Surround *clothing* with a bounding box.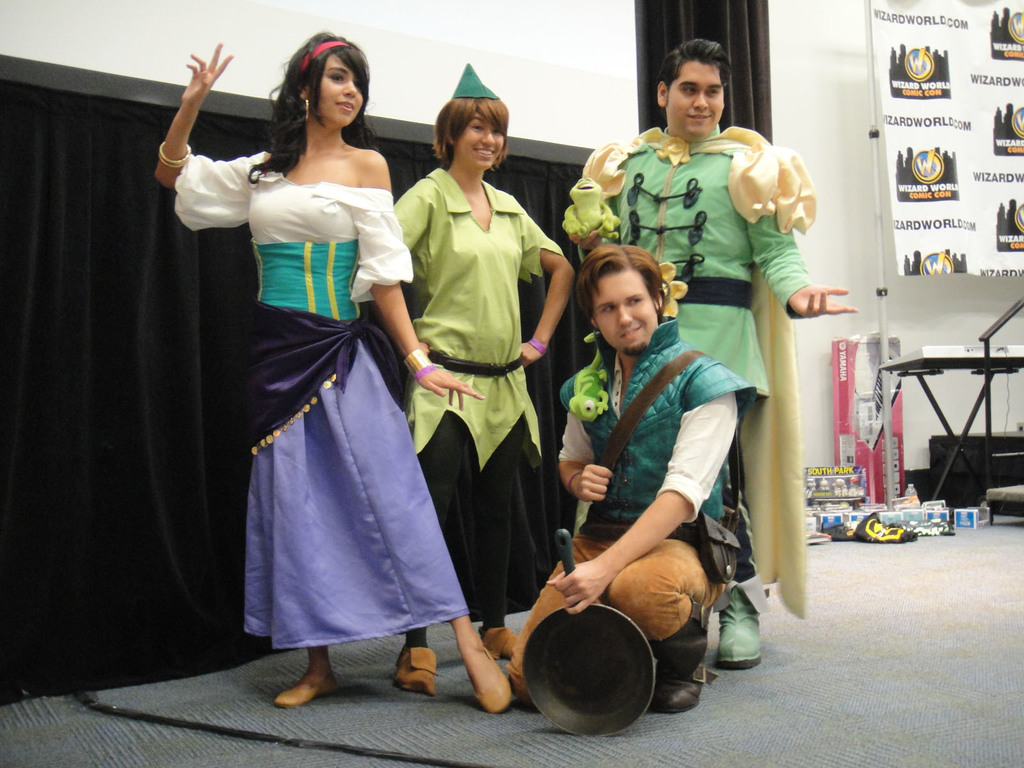
bbox=[505, 311, 760, 675].
